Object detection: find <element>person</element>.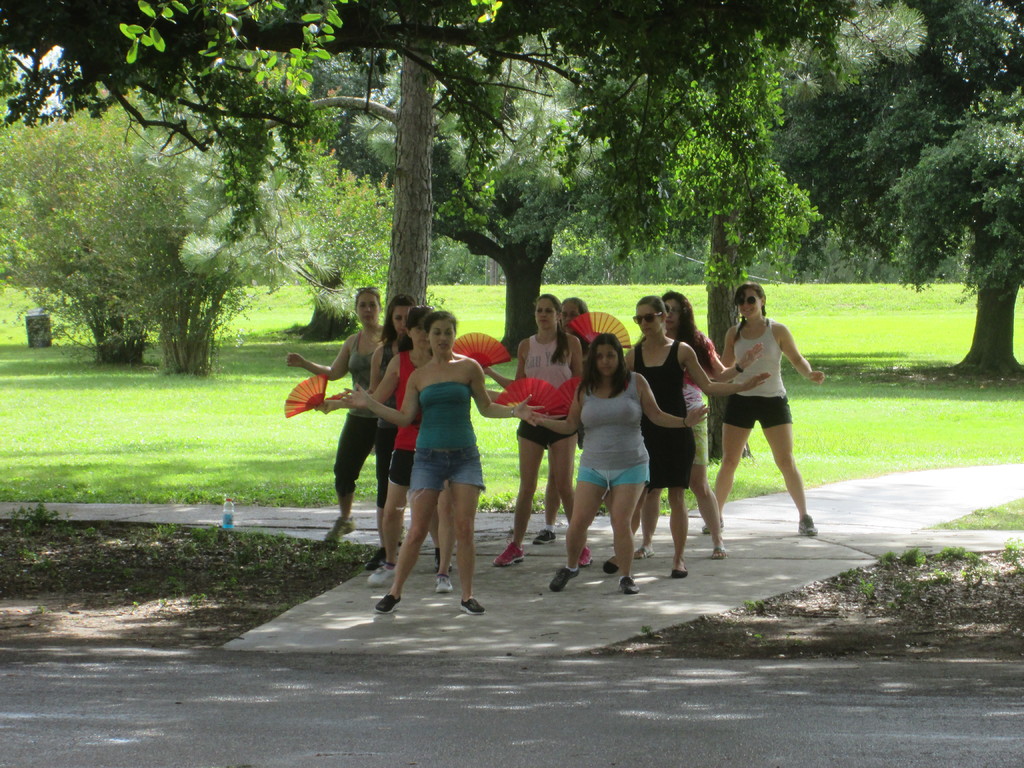
[632, 289, 765, 560].
